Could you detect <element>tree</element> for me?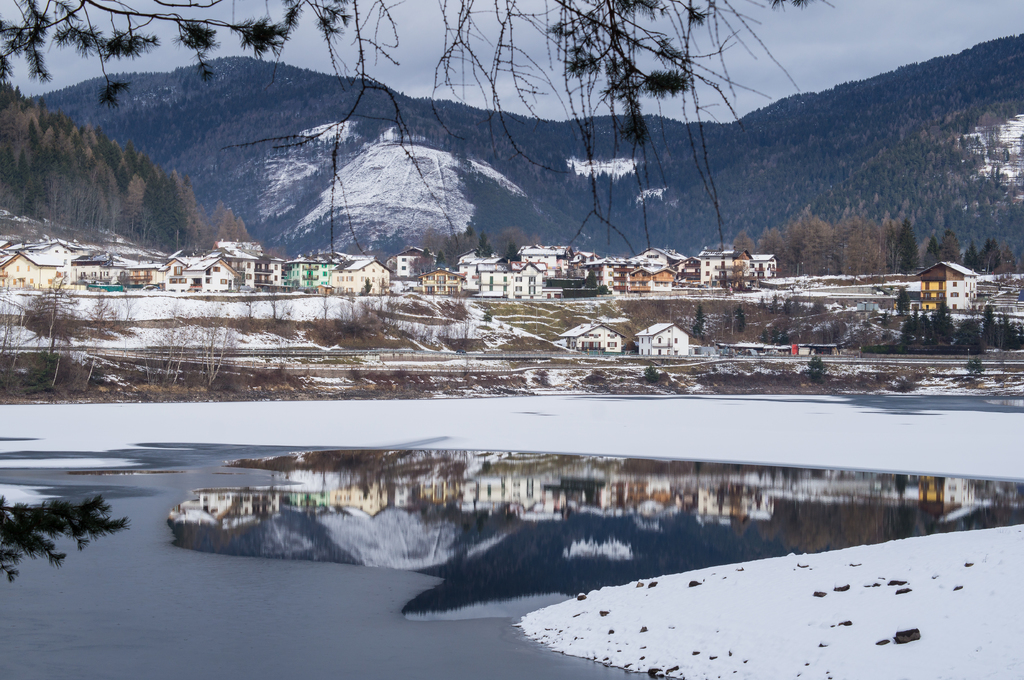
Detection result: 0,0,829,304.
